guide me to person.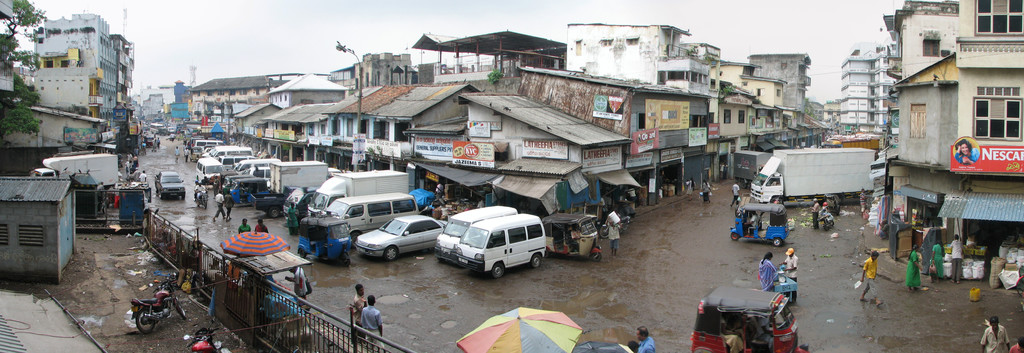
Guidance: (759, 249, 776, 289).
